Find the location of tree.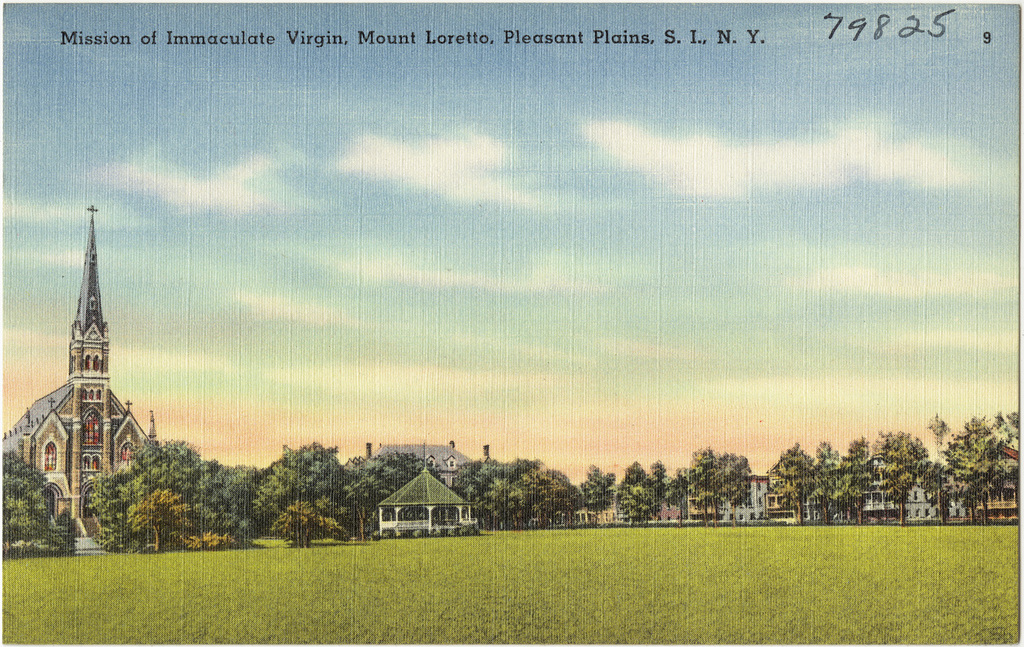
Location: detection(622, 457, 672, 519).
